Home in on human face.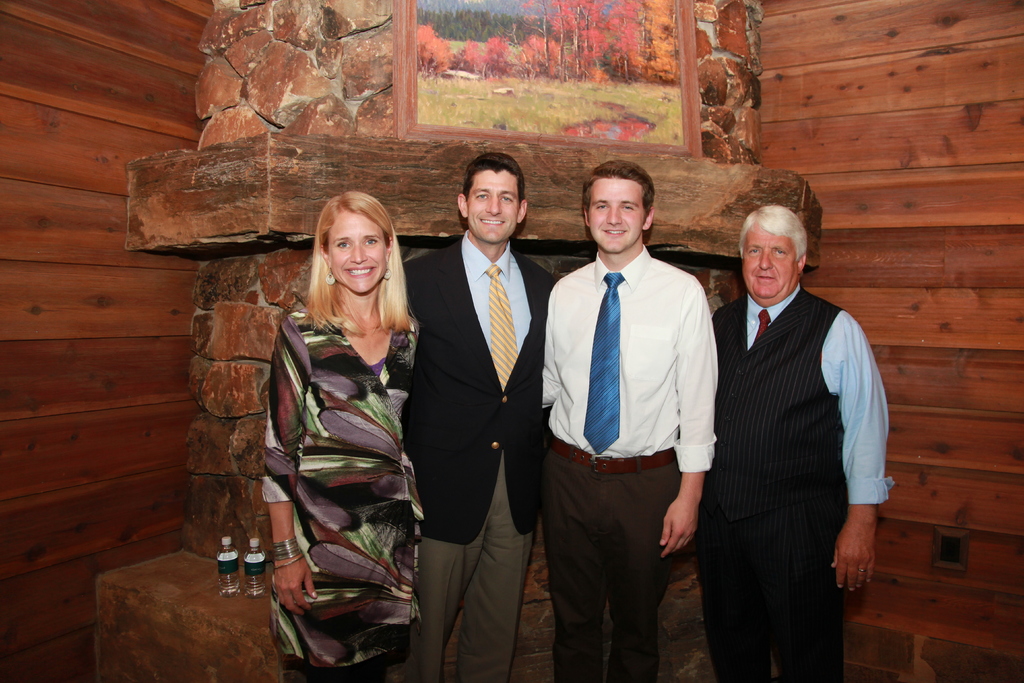
Homed in at l=742, t=229, r=795, b=294.
